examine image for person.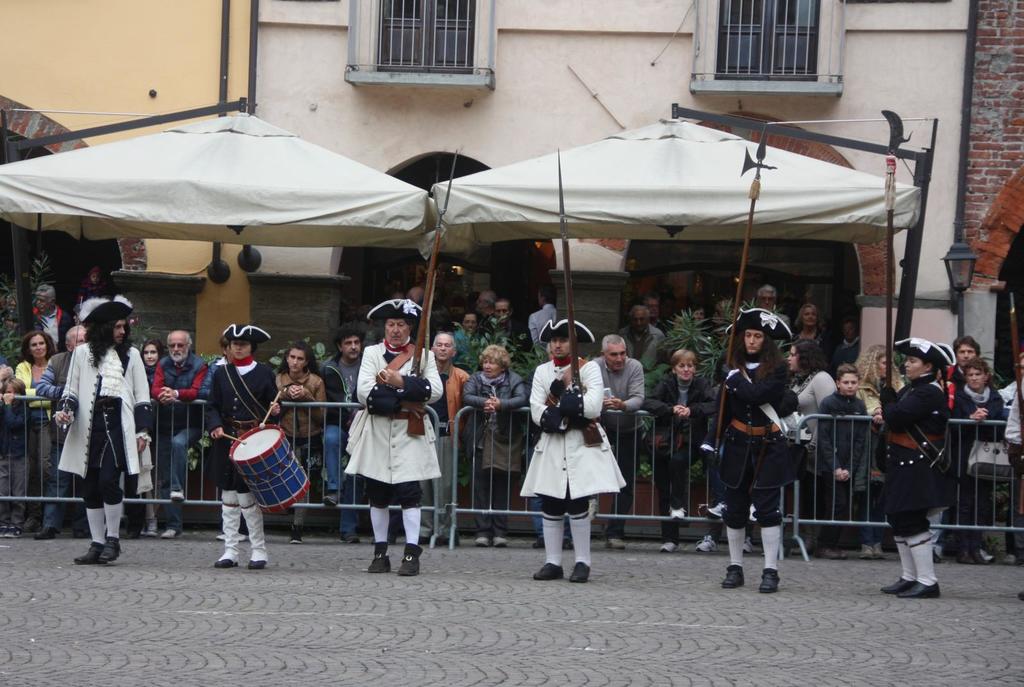
Examination result: bbox=(519, 316, 628, 581).
